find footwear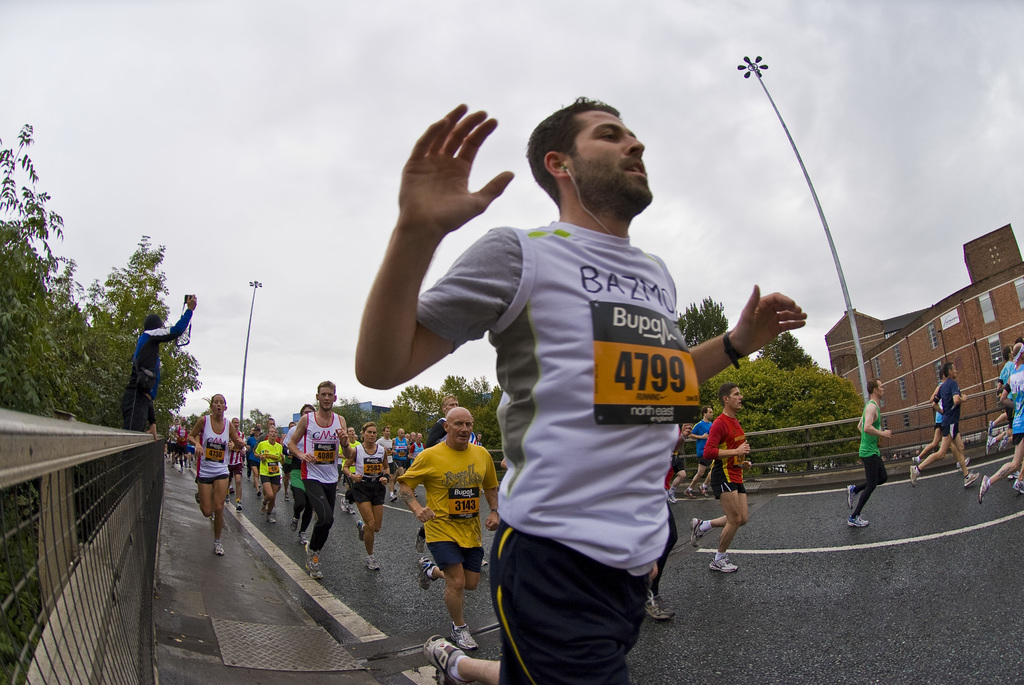
{"x1": 689, "y1": 516, "x2": 707, "y2": 549}
